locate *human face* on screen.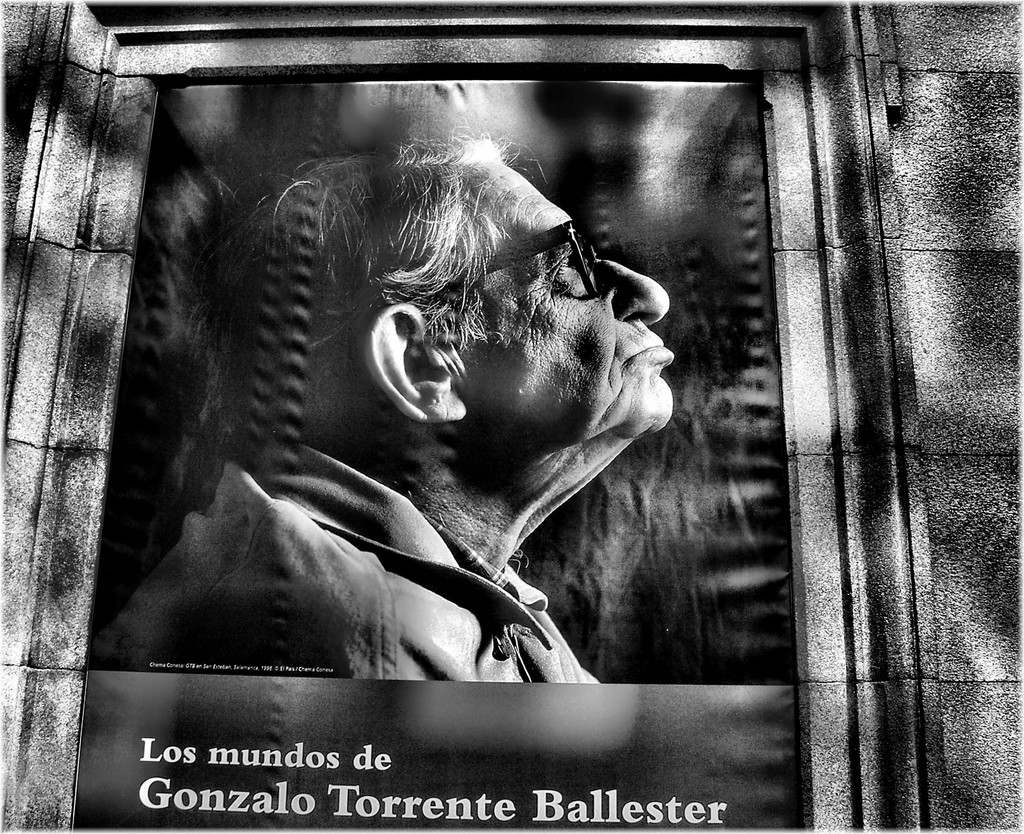
On screen at (x1=464, y1=153, x2=675, y2=415).
